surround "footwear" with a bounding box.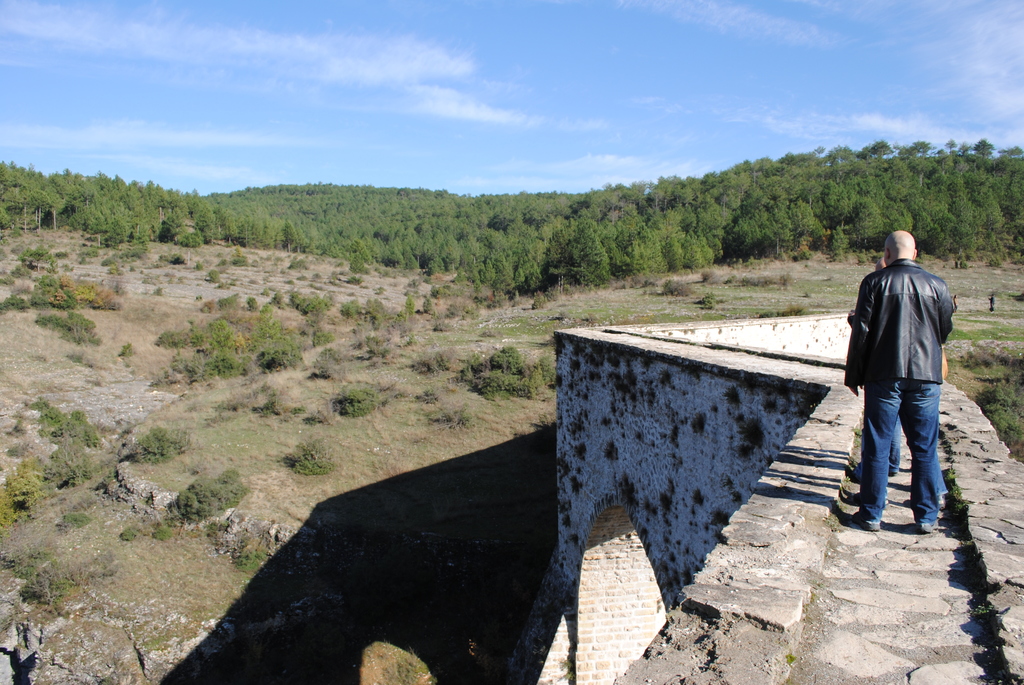
934:498:945:507.
